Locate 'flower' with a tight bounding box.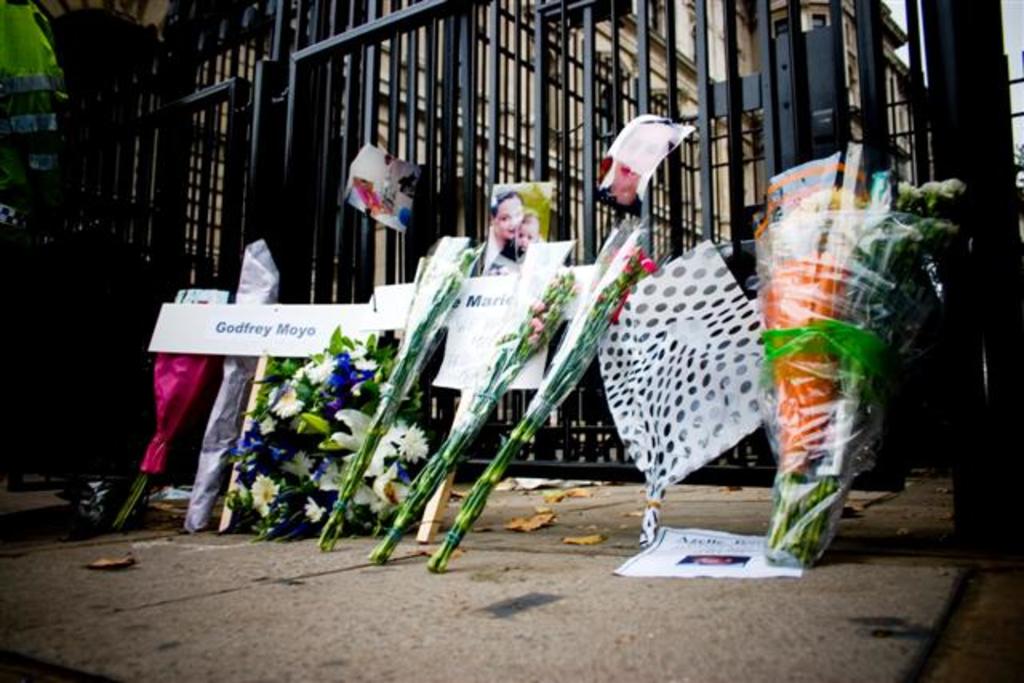
left=245, top=473, right=280, bottom=513.
